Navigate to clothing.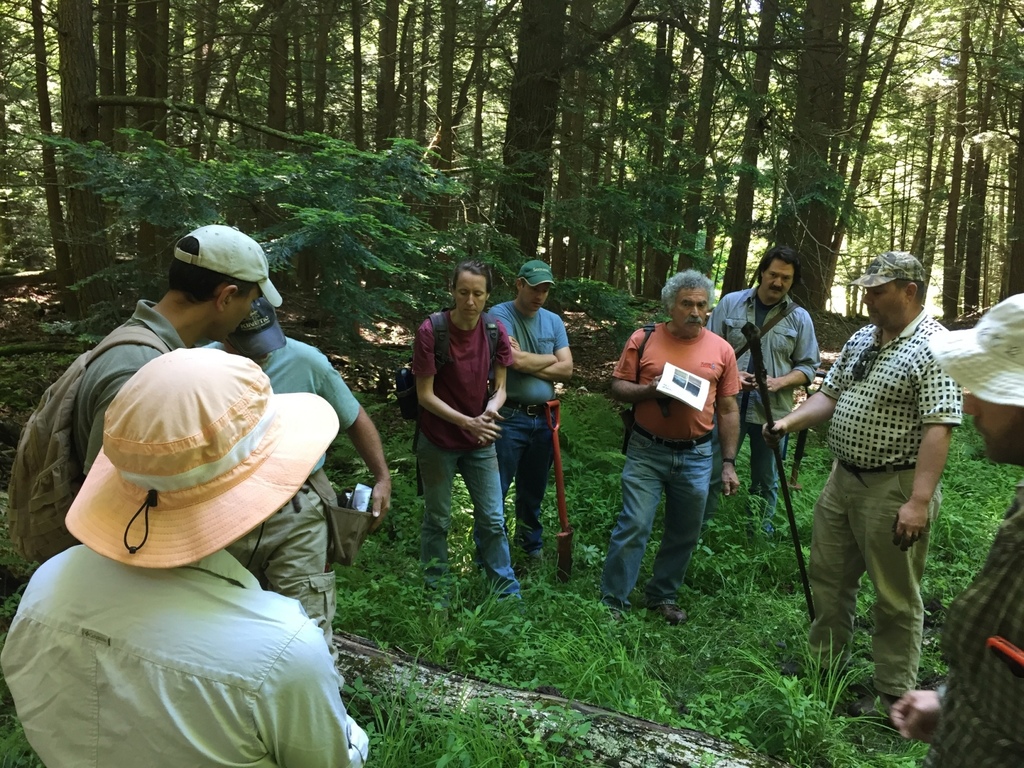
Navigation target: locate(484, 309, 569, 395).
